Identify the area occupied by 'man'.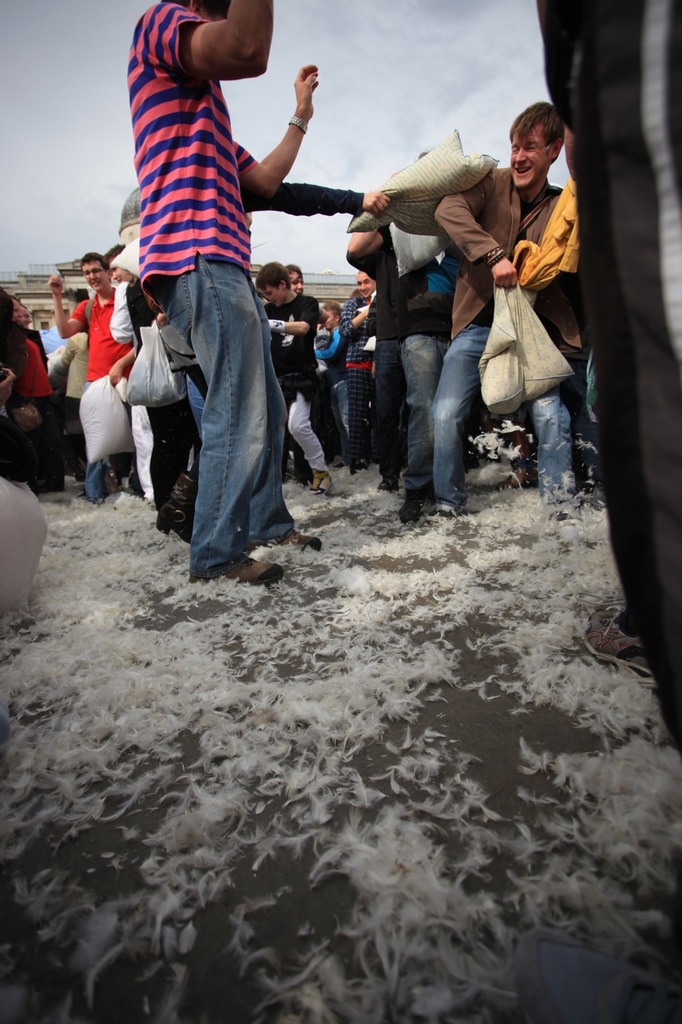
Area: bbox=(342, 263, 381, 469).
